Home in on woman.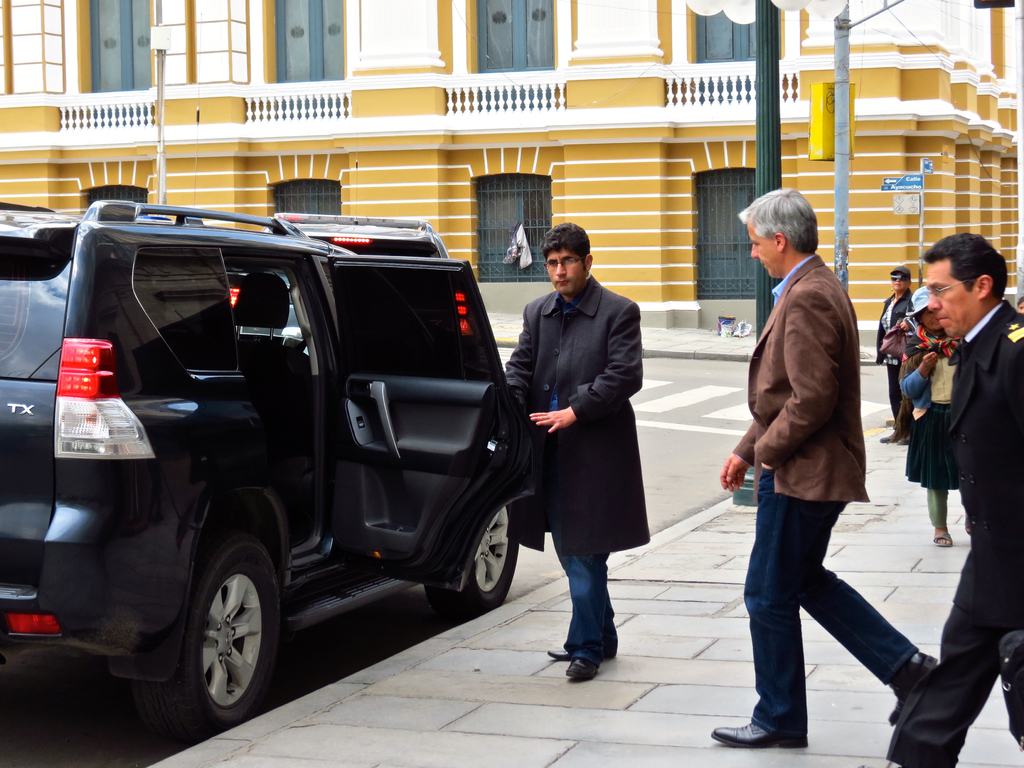
Homed in at bbox=[895, 285, 964, 547].
